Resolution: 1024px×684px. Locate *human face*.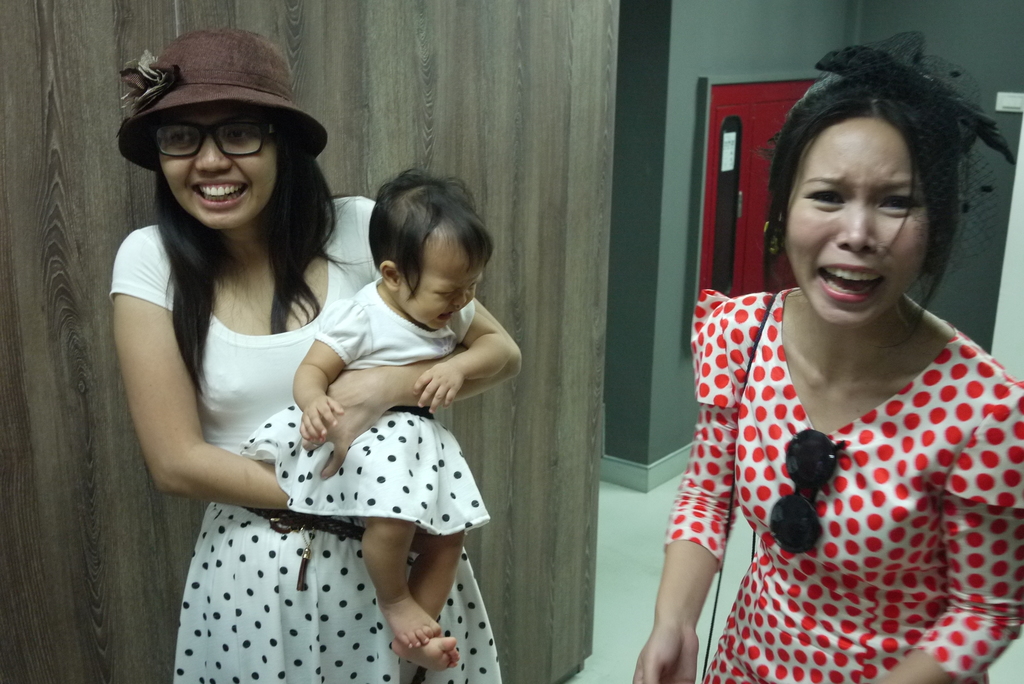
<region>401, 243, 483, 331</region>.
